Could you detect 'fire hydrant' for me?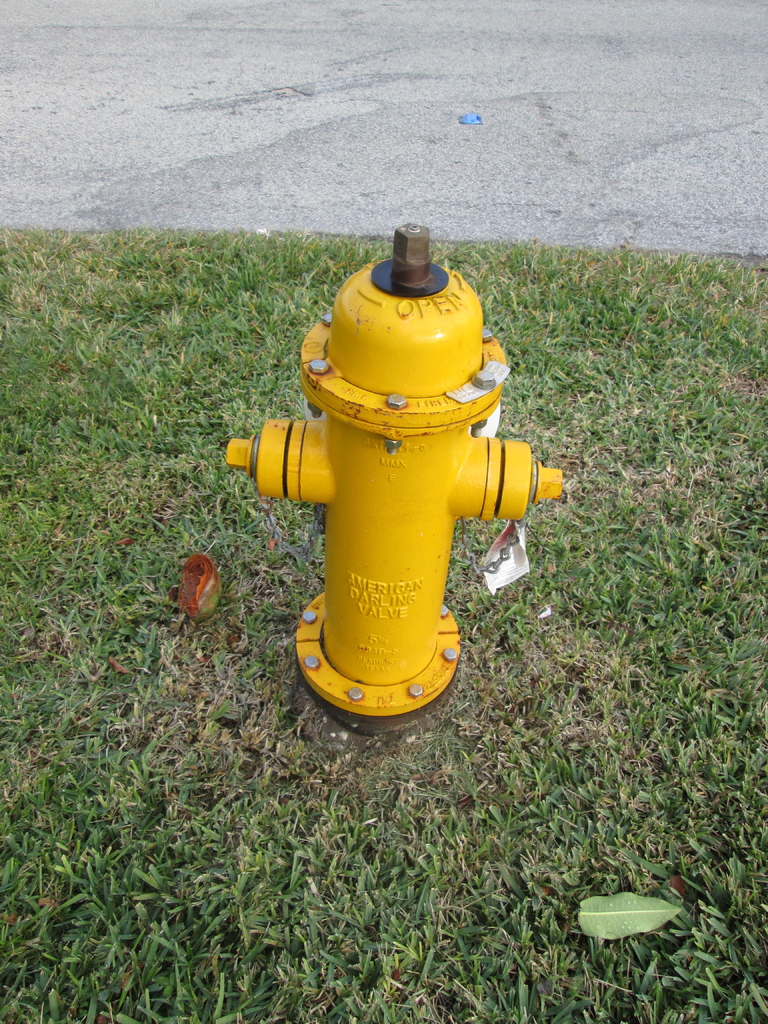
Detection result: Rect(226, 221, 565, 734).
